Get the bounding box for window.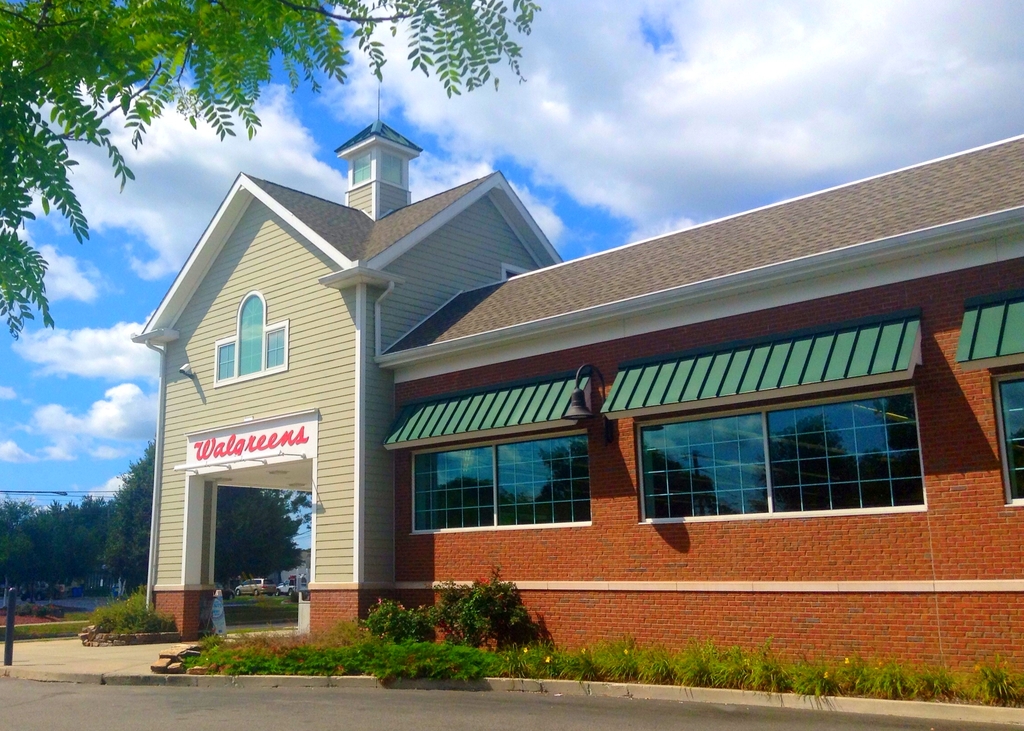
box=[411, 435, 588, 524].
